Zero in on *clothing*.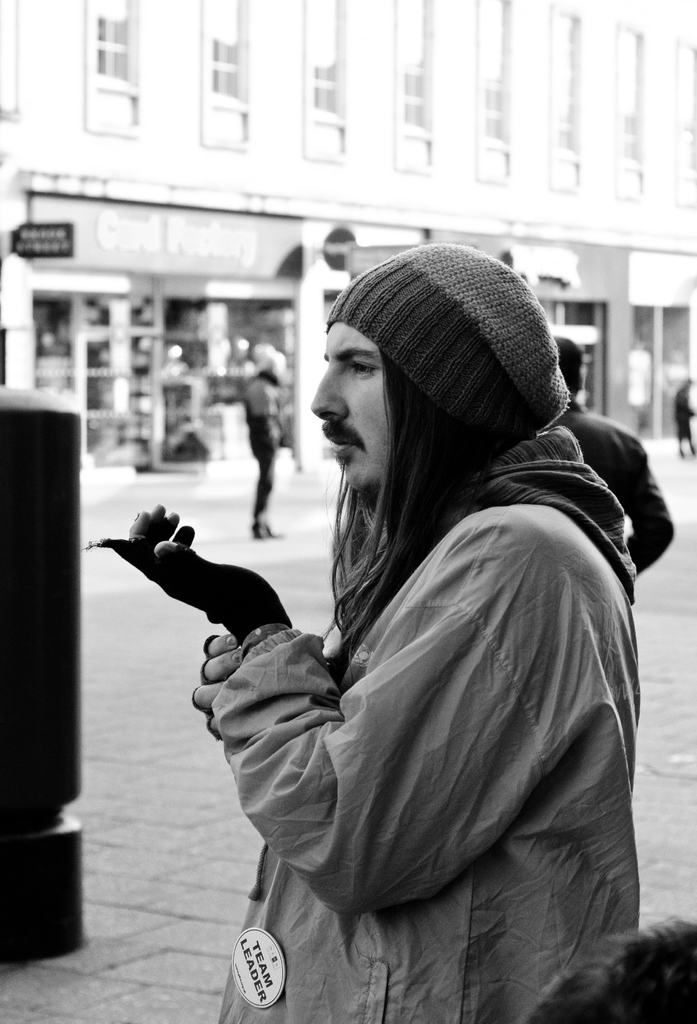
Zeroed in: 557, 418, 680, 575.
